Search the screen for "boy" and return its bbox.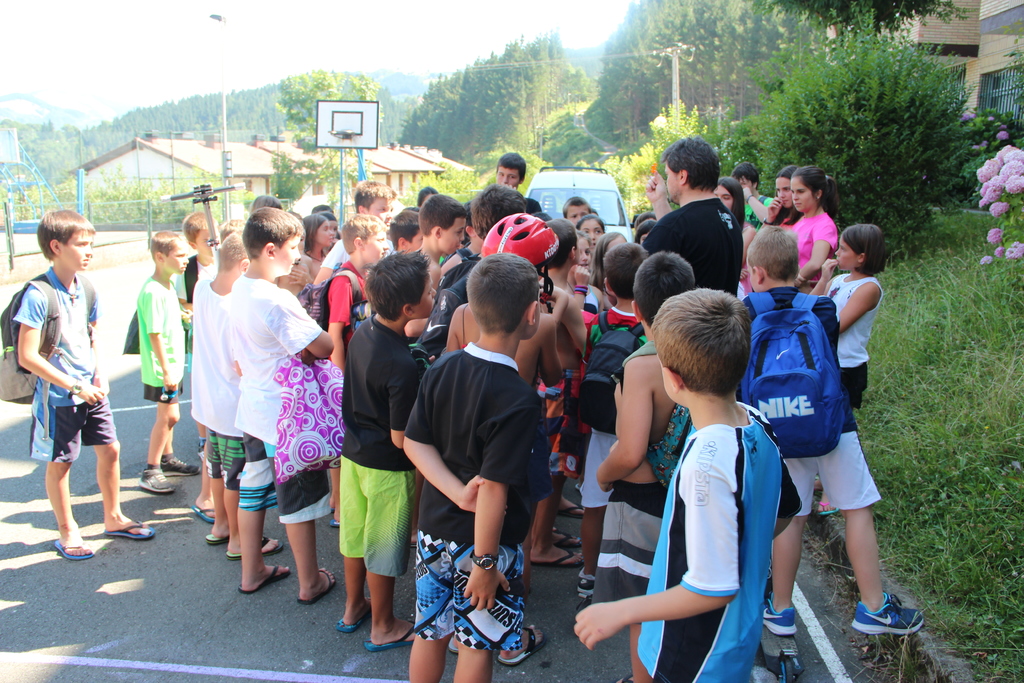
Found: 335,253,440,657.
